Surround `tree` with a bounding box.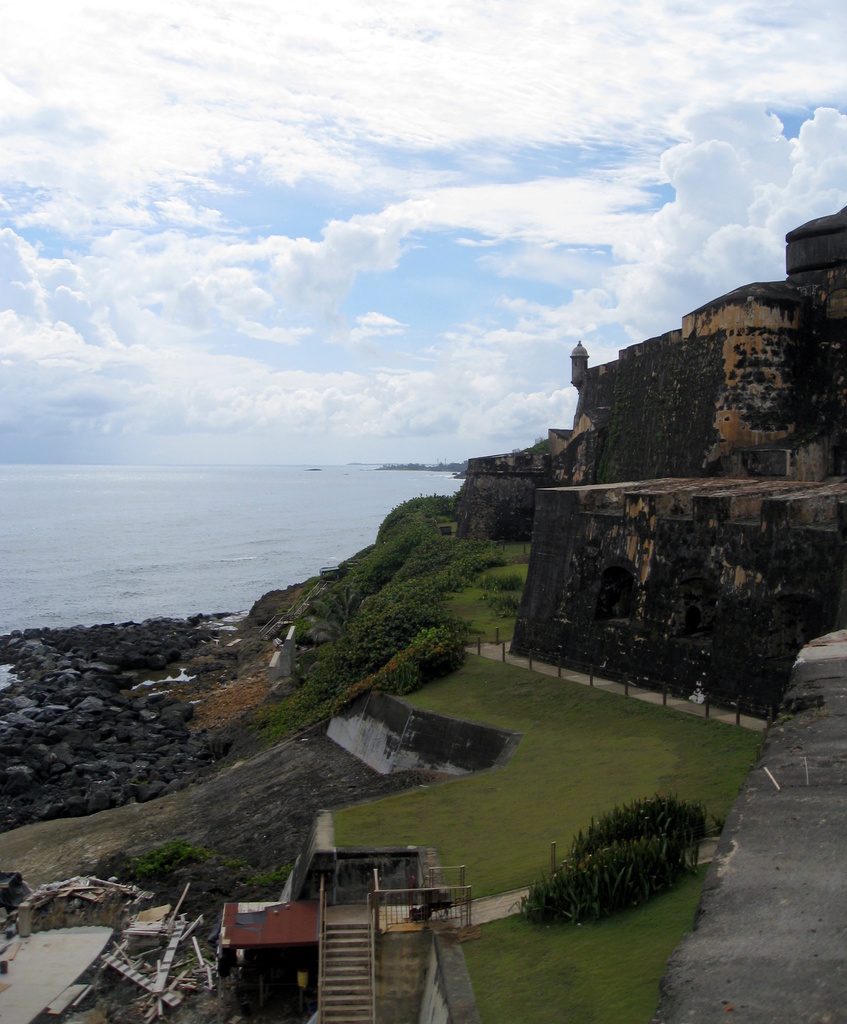
[x1=400, y1=616, x2=470, y2=694].
